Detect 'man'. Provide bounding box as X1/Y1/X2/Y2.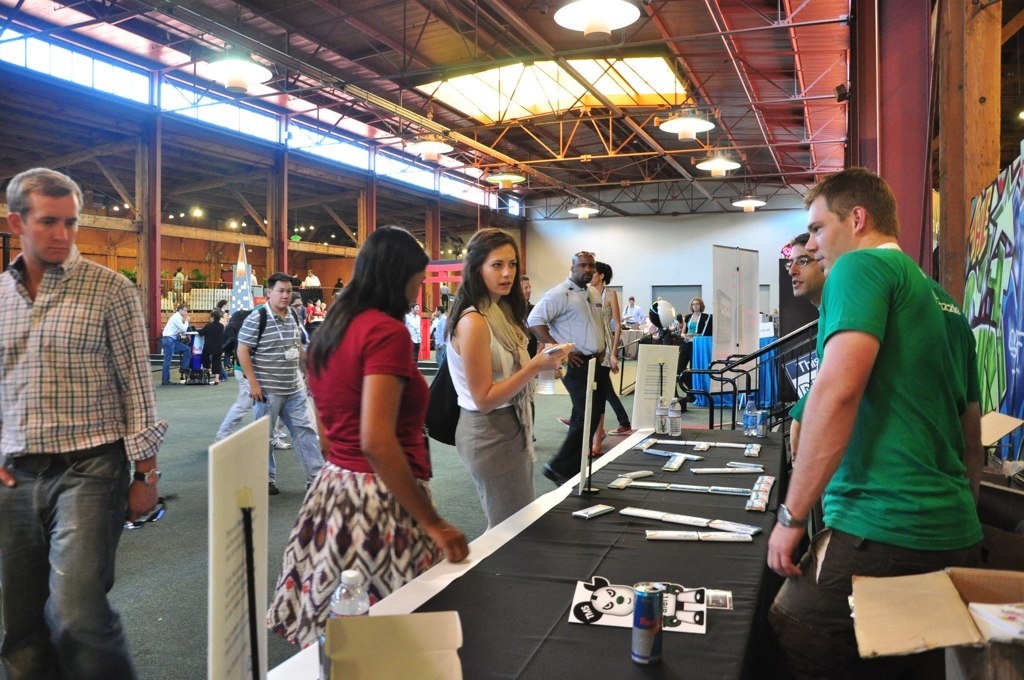
404/302/421/354.
